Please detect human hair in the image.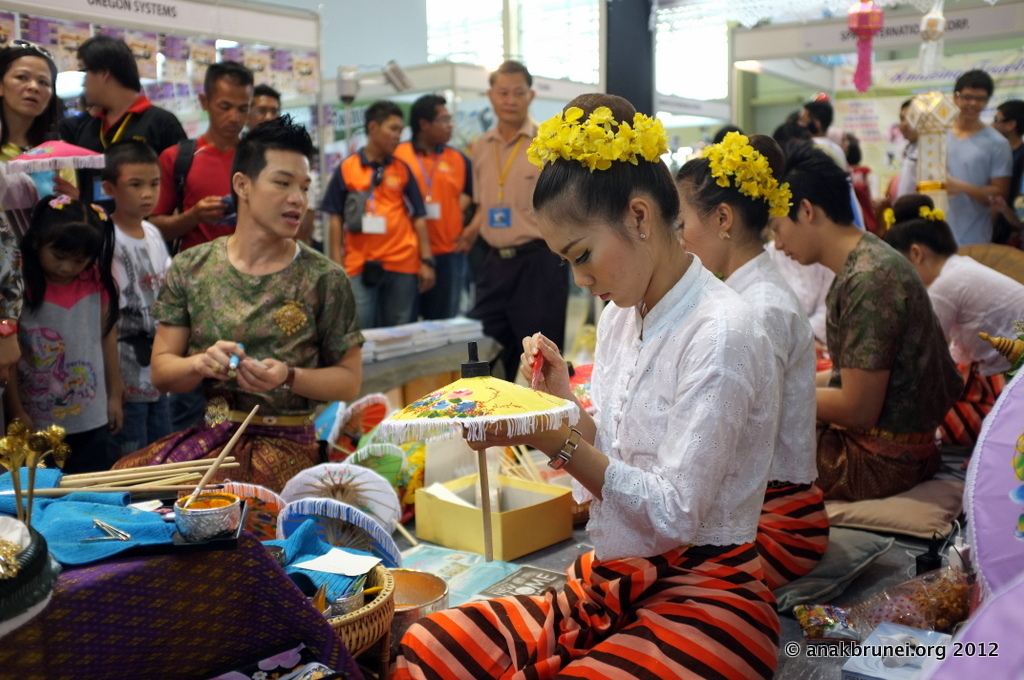
x1=674, y1=132, x2=783, y2=245.
